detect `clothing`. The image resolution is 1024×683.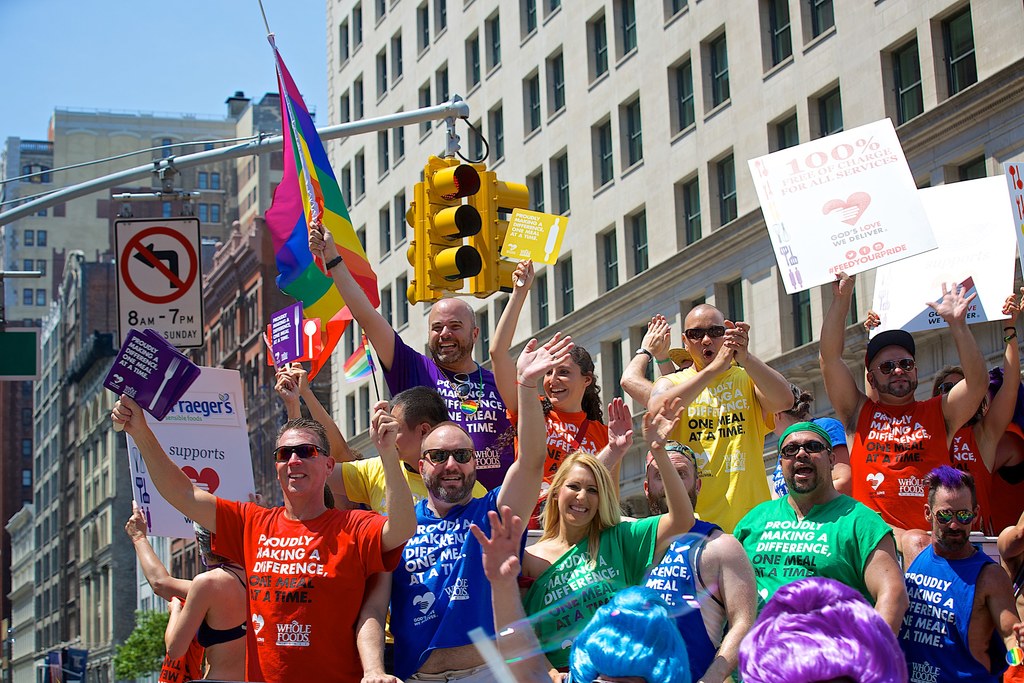
box=[369, 317, 515, 495].
